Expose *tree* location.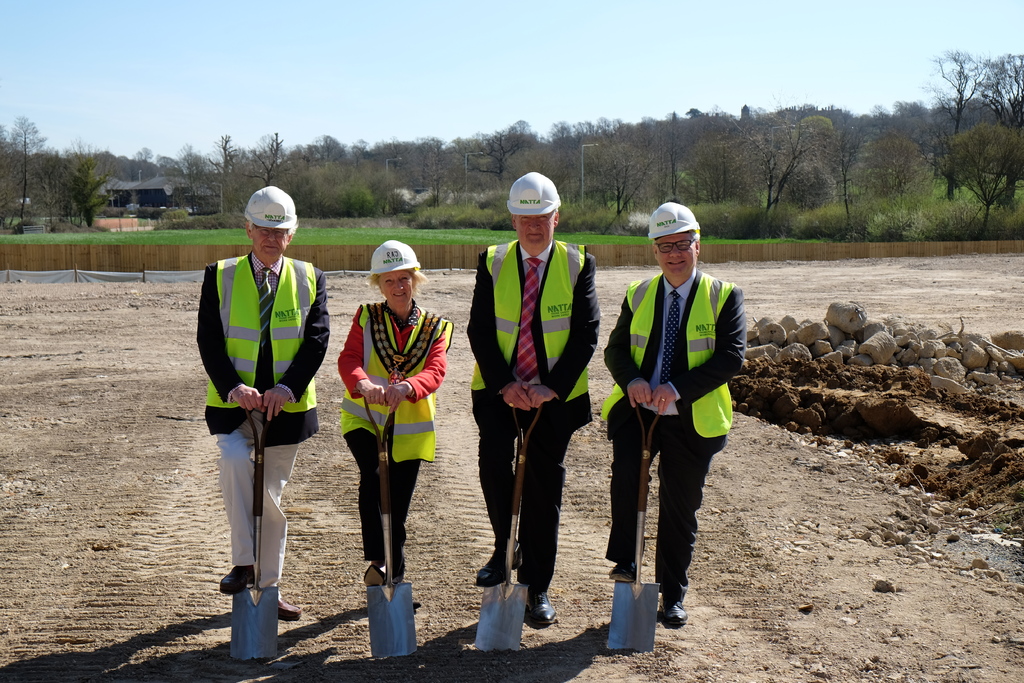
Exposed at (972, 54, 1023, 128).
